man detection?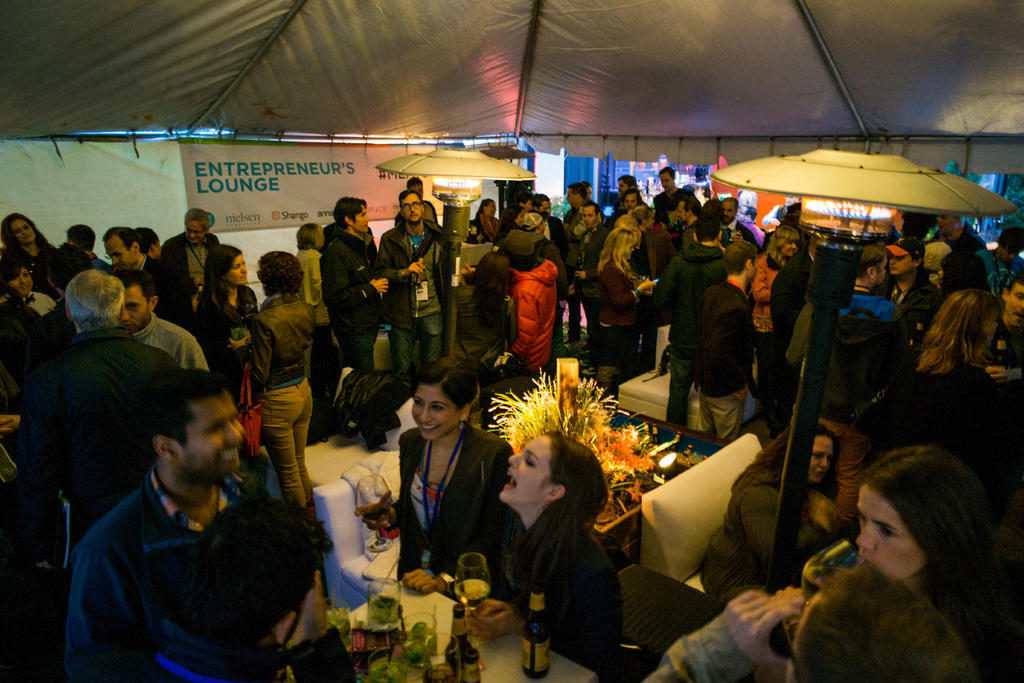
<box>566,200,620,378</box>
